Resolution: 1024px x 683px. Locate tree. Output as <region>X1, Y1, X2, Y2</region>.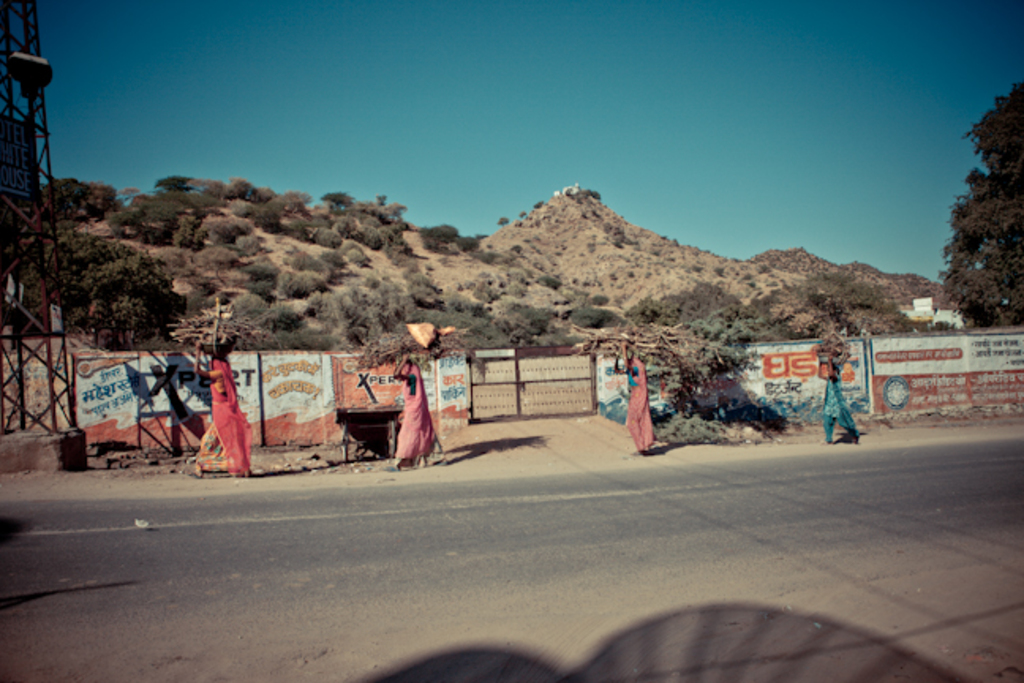
<region>340, 212, 378, 251</region>.
